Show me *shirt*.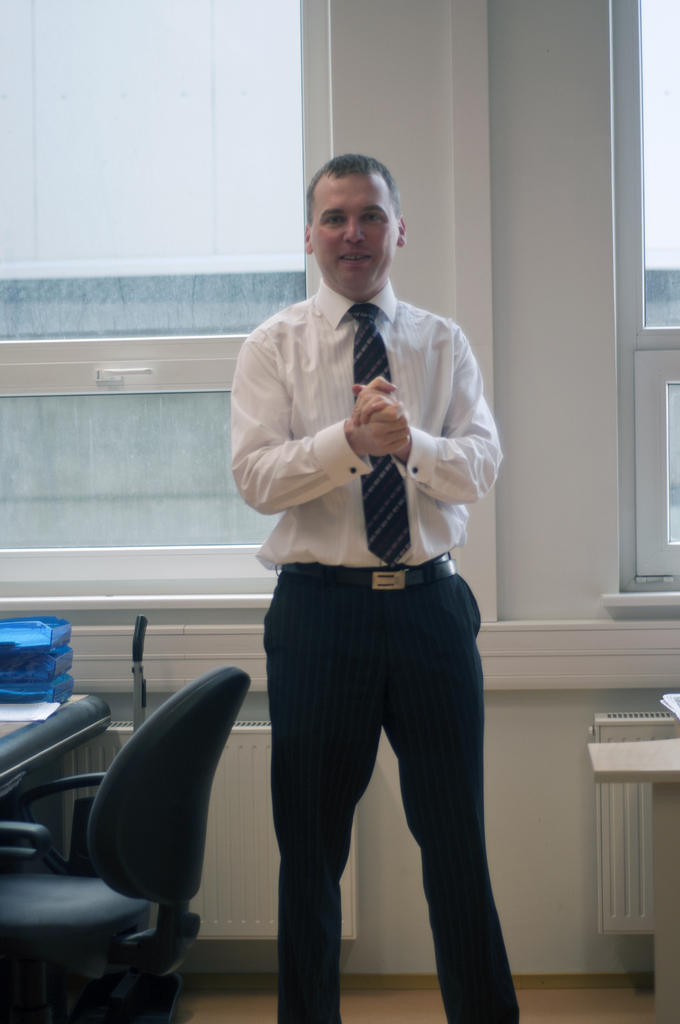
*shirt* is here: [left=228, top=249, right=512, bottom=588].
